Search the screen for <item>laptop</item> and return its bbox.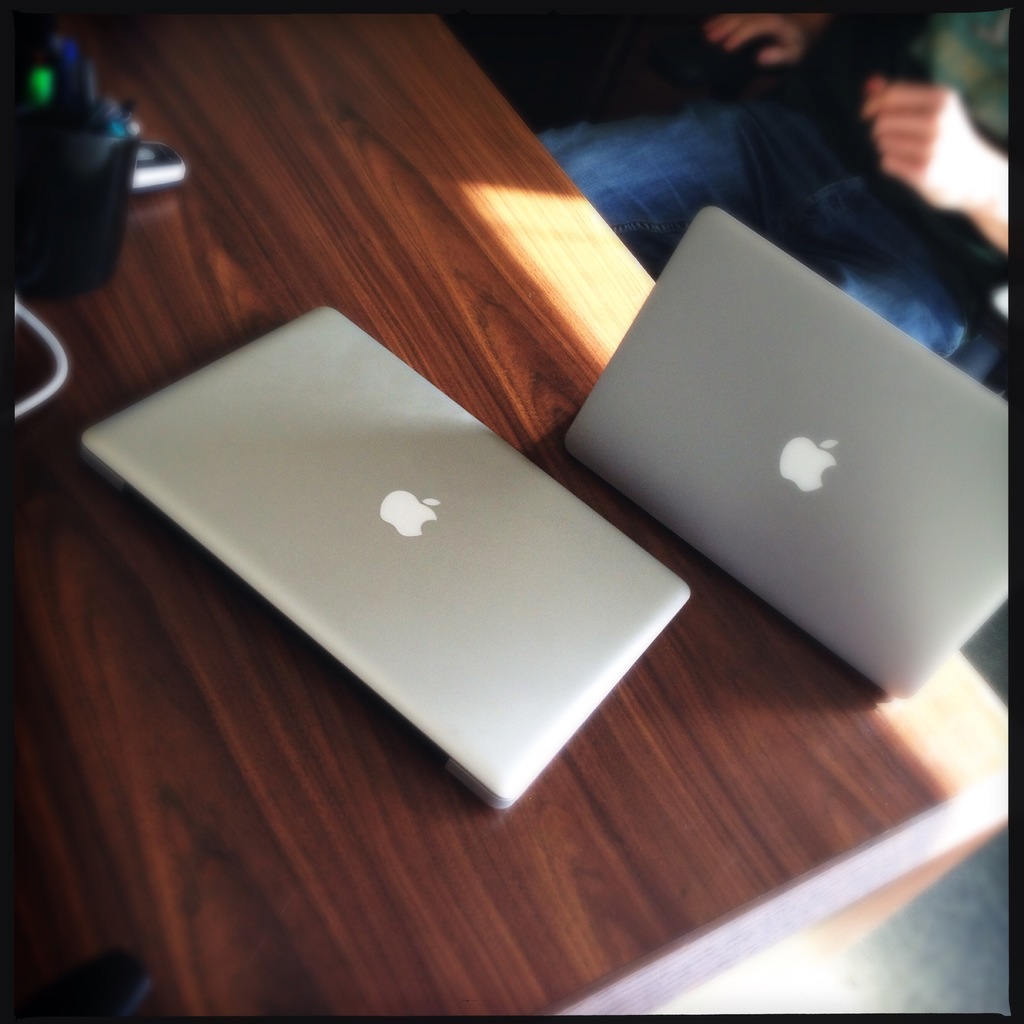
Found: 564/204/1011/701.
